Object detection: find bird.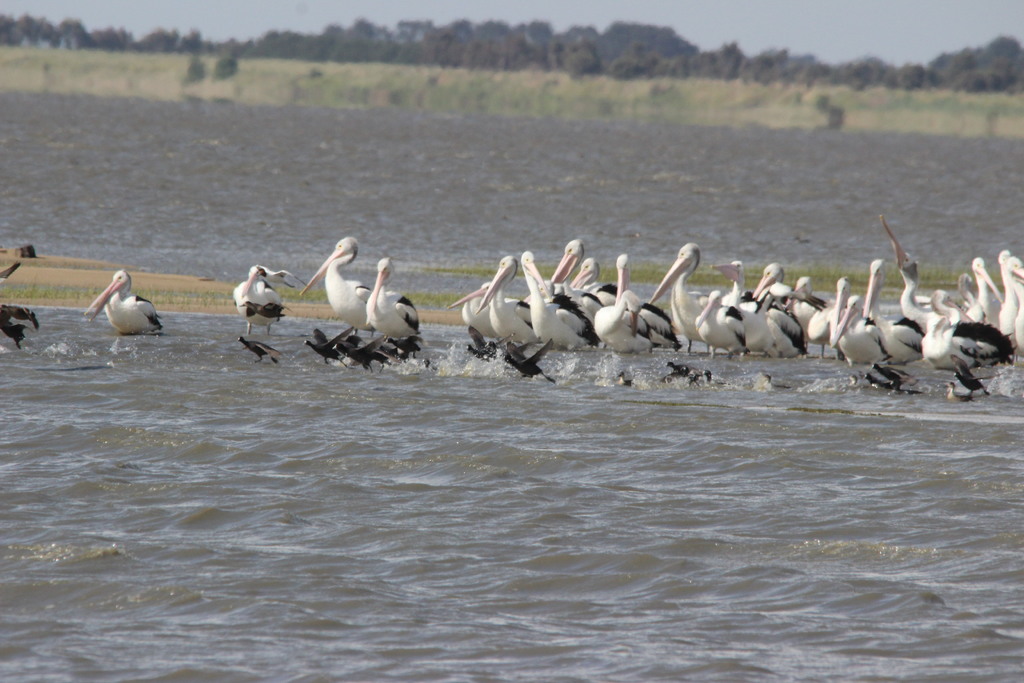
l=260, t=266, r=308, b=288.
